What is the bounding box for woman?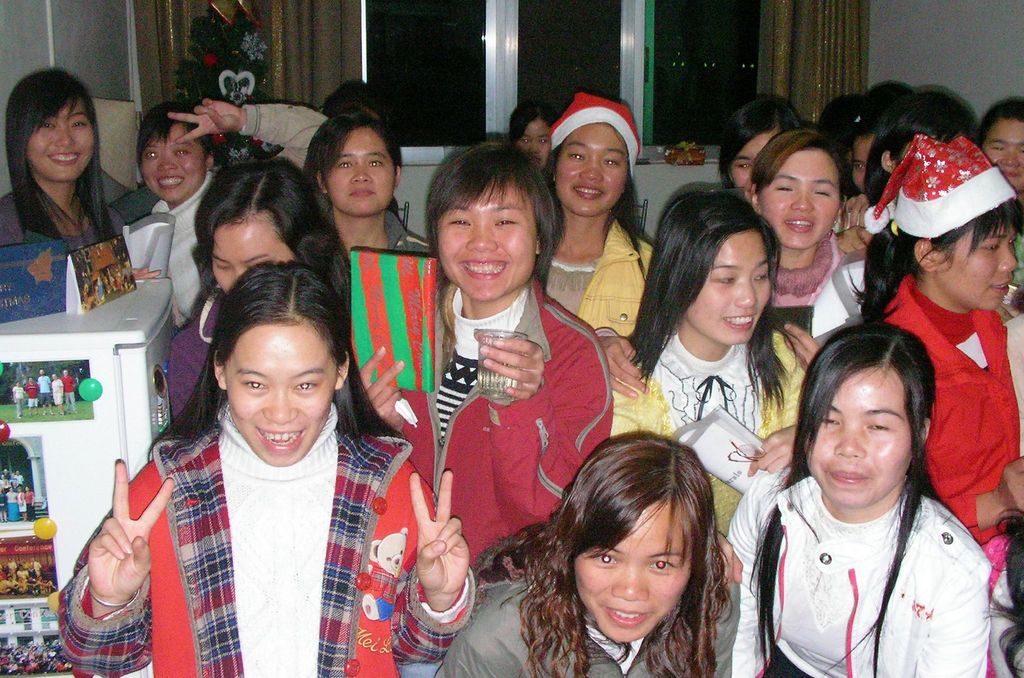
(125, 92, 326, 329).
